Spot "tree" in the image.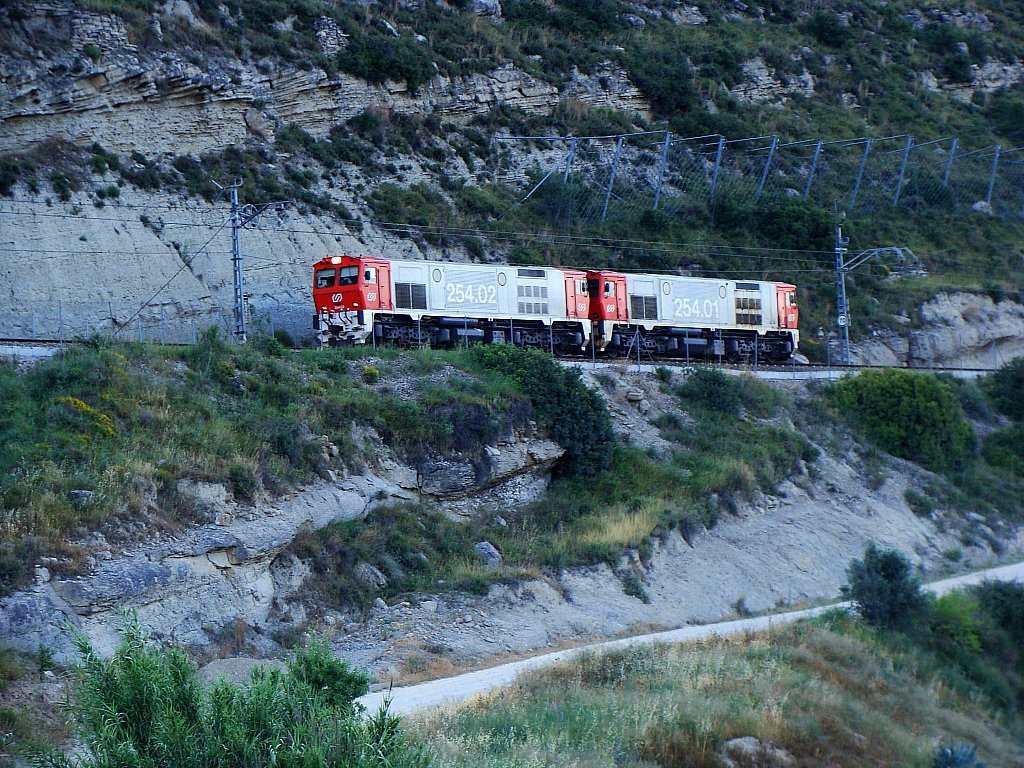
"tree" found at detection(46, 602, 437, 767).
